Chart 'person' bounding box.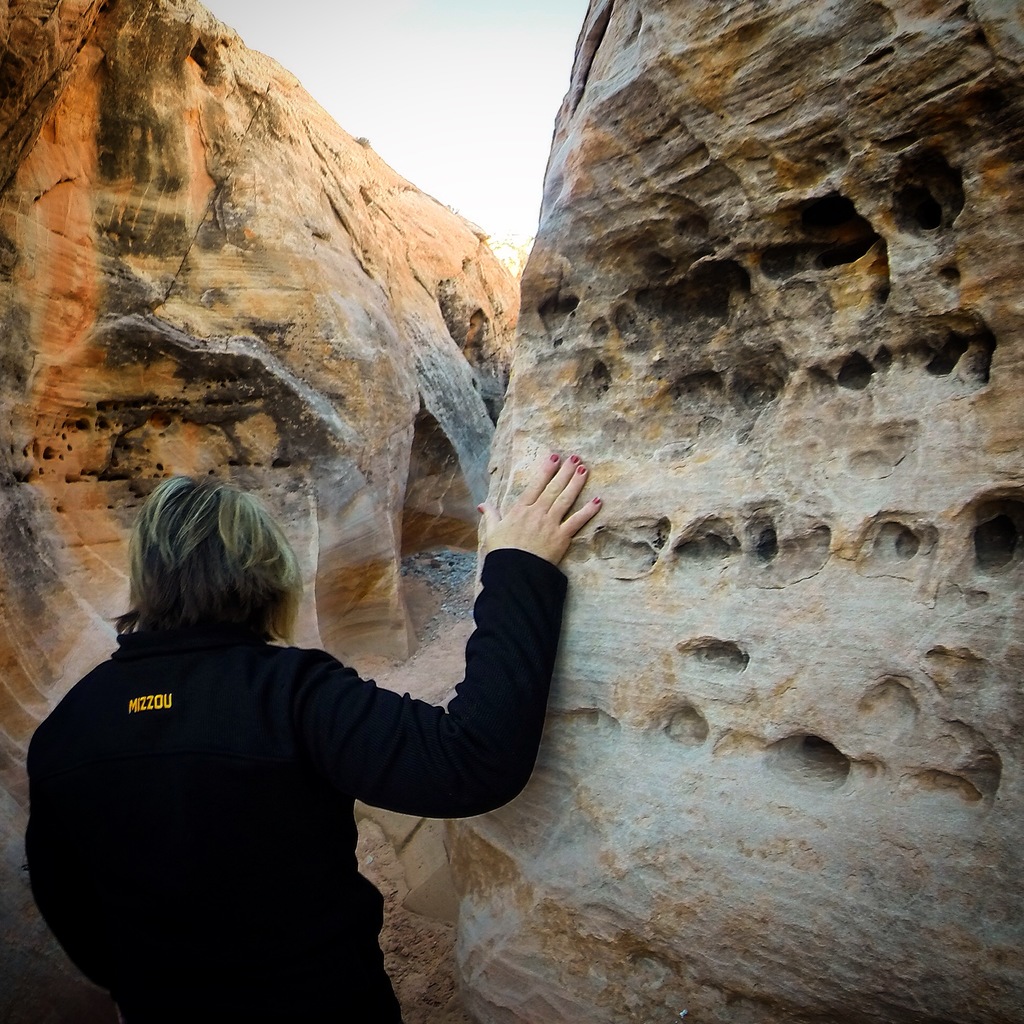
Charted: region(29, 434, 576, 1020).
